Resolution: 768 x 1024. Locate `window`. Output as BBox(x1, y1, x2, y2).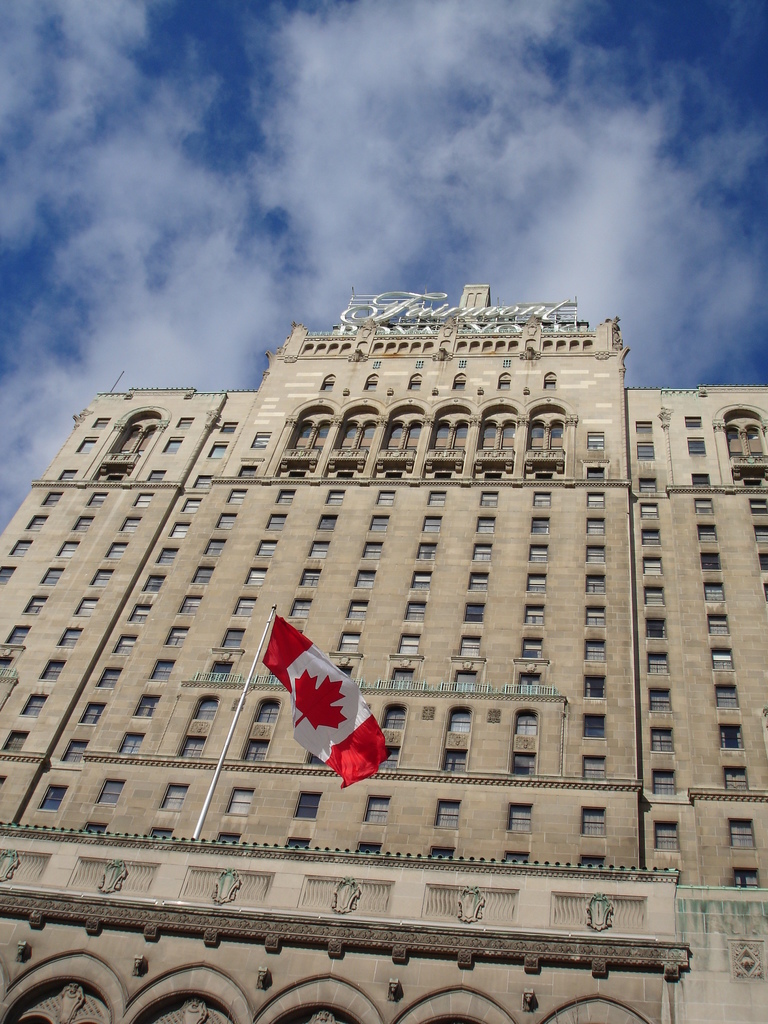
BBox(40, 786, 60, 807).
